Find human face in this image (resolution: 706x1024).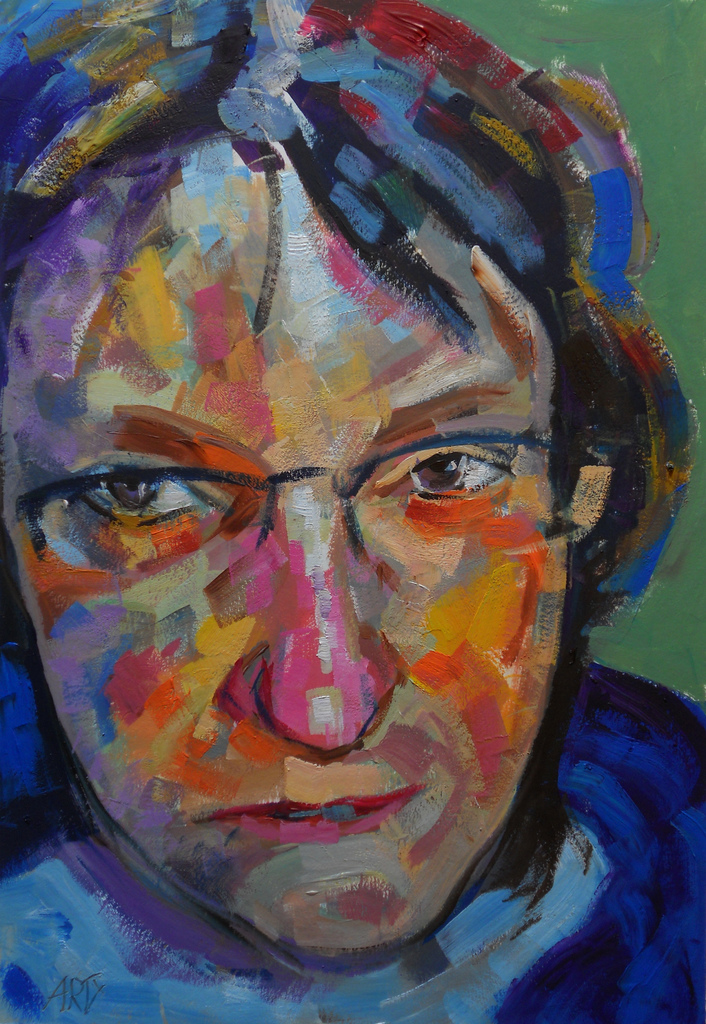
BBox(0, 127, 568, 963).
